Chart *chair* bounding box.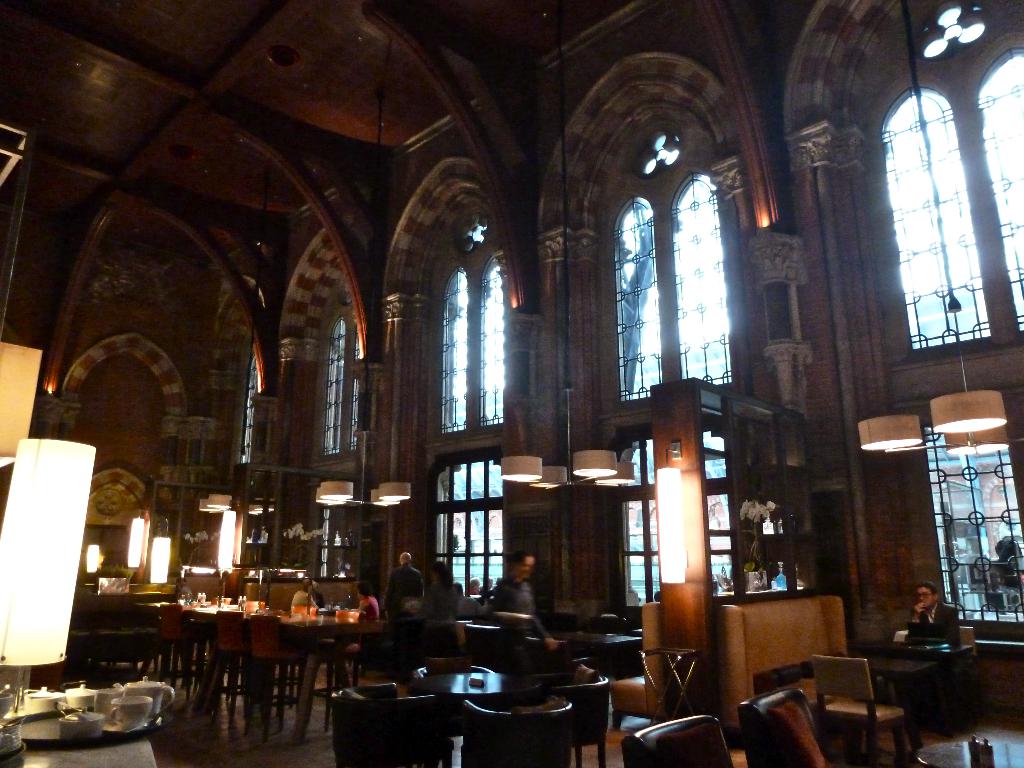
Charted: <region>620, 716, 730, 767</region>.
